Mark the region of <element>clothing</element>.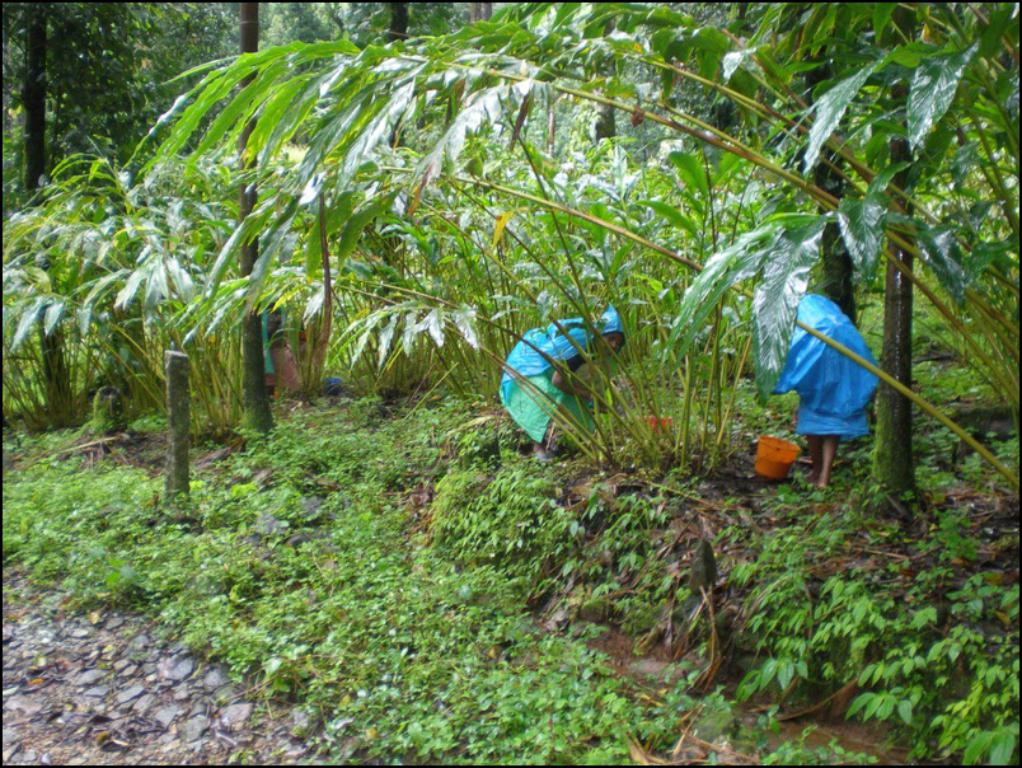
Region: x1=497 y1=341 x2=600 y2=444.
